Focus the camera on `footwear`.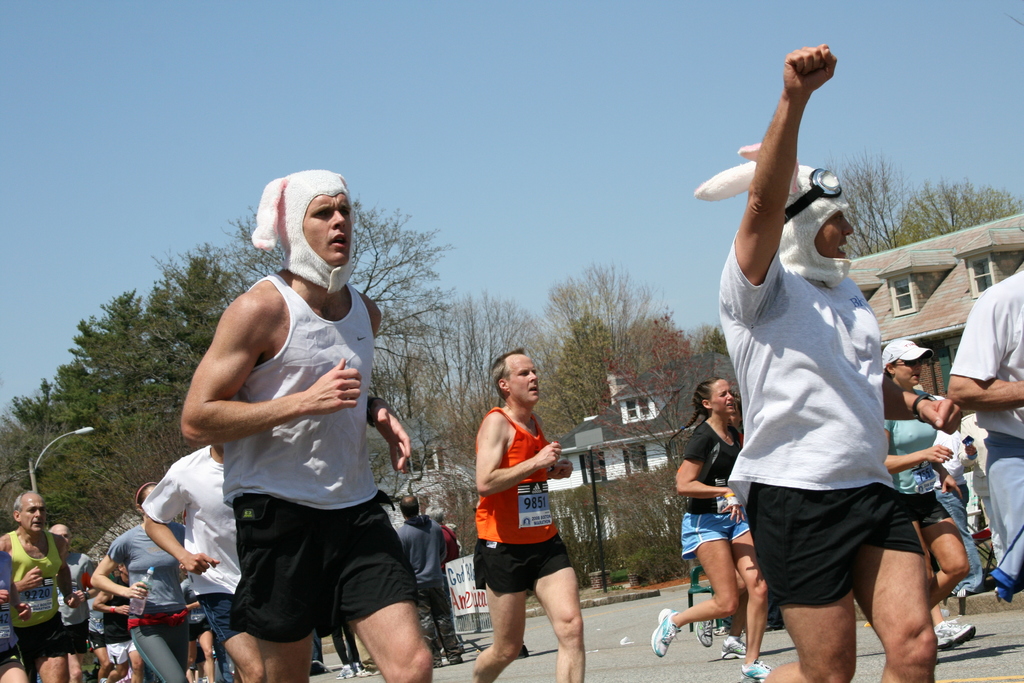
Focus region: bbox=(432, 659, 443, 668).
